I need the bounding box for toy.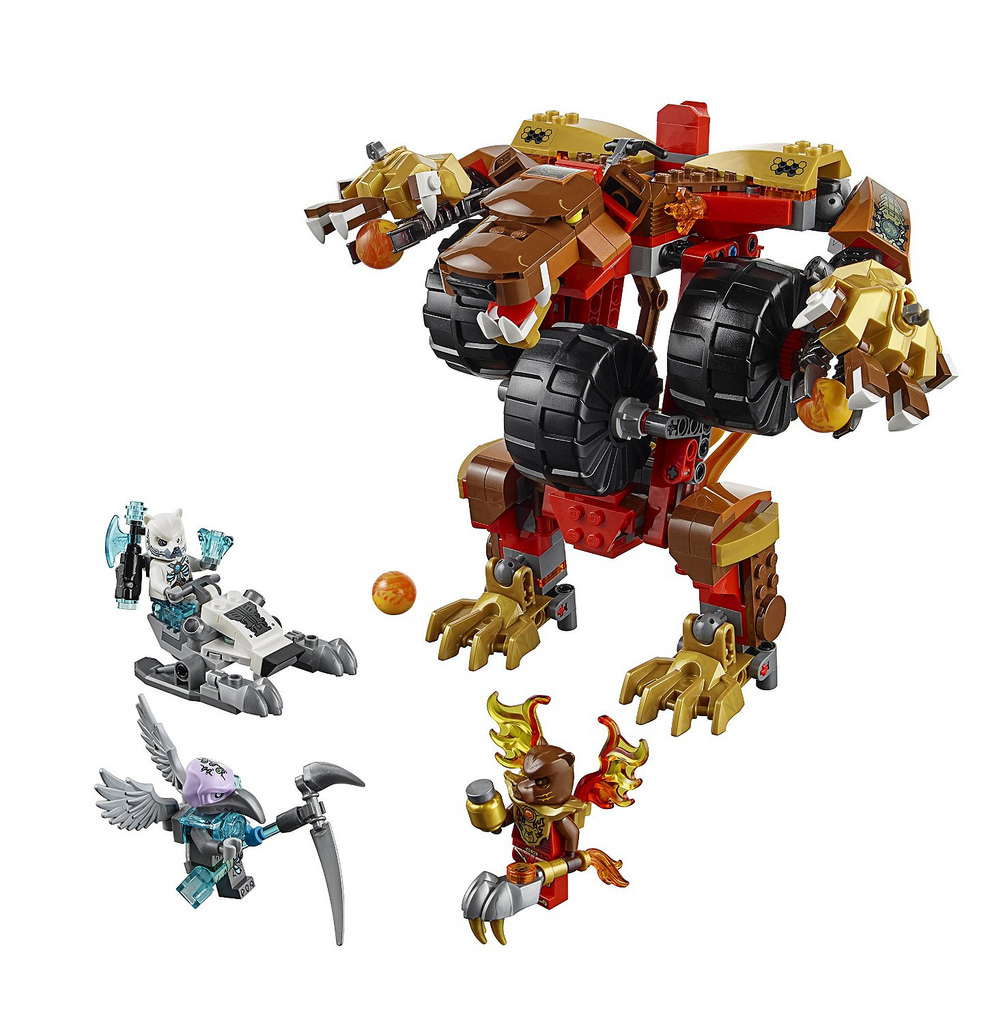
Here it is: region(100, 504, 356, 719).
